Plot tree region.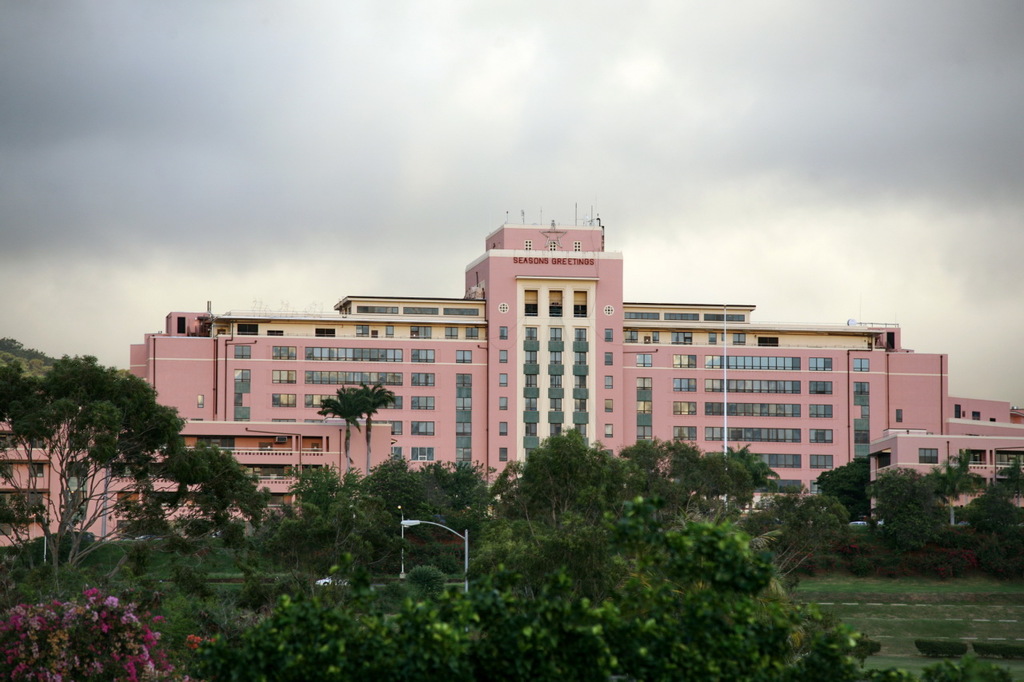
Plotted at bbox=[618, 437, 666, 477].
